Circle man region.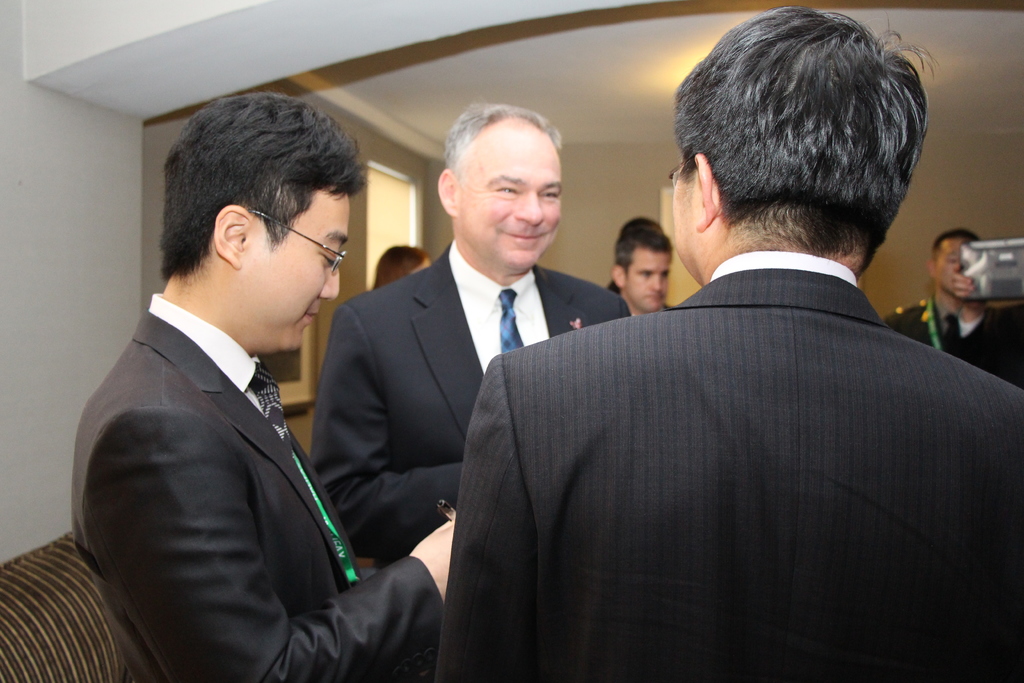
Region: detection(307, 103, 628, 567).
